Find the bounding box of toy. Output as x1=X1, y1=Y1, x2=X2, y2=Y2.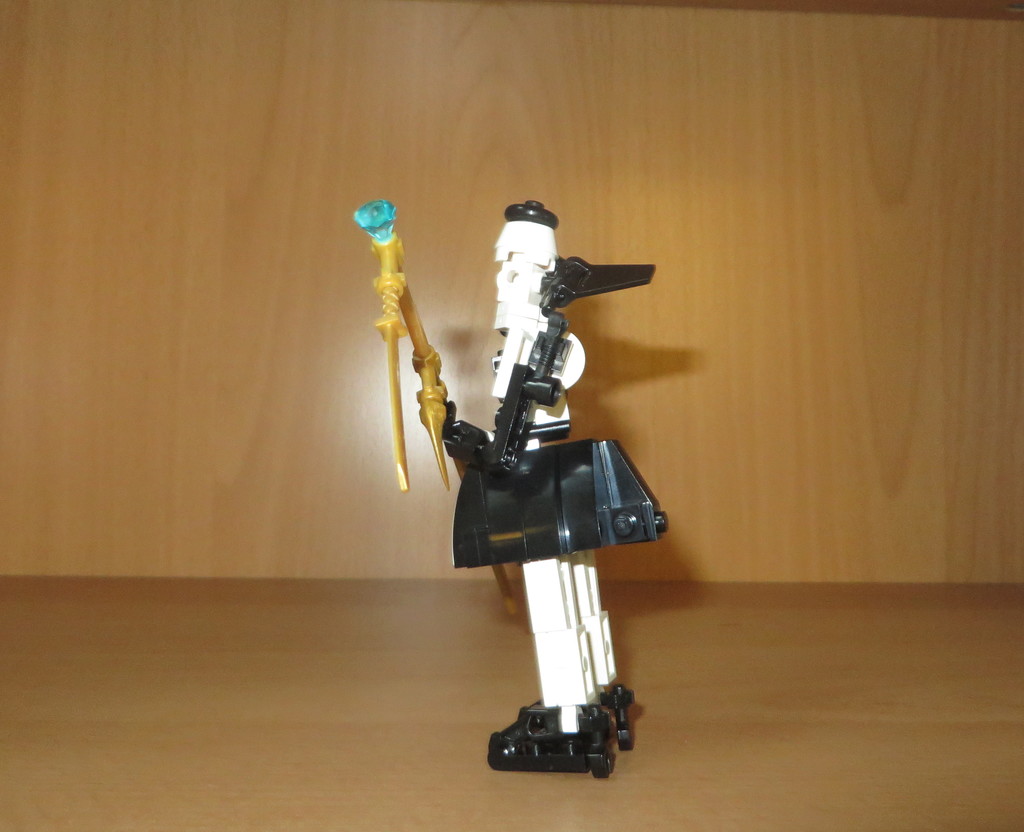
x1=354, y1=200, x2=518, y2=611.
